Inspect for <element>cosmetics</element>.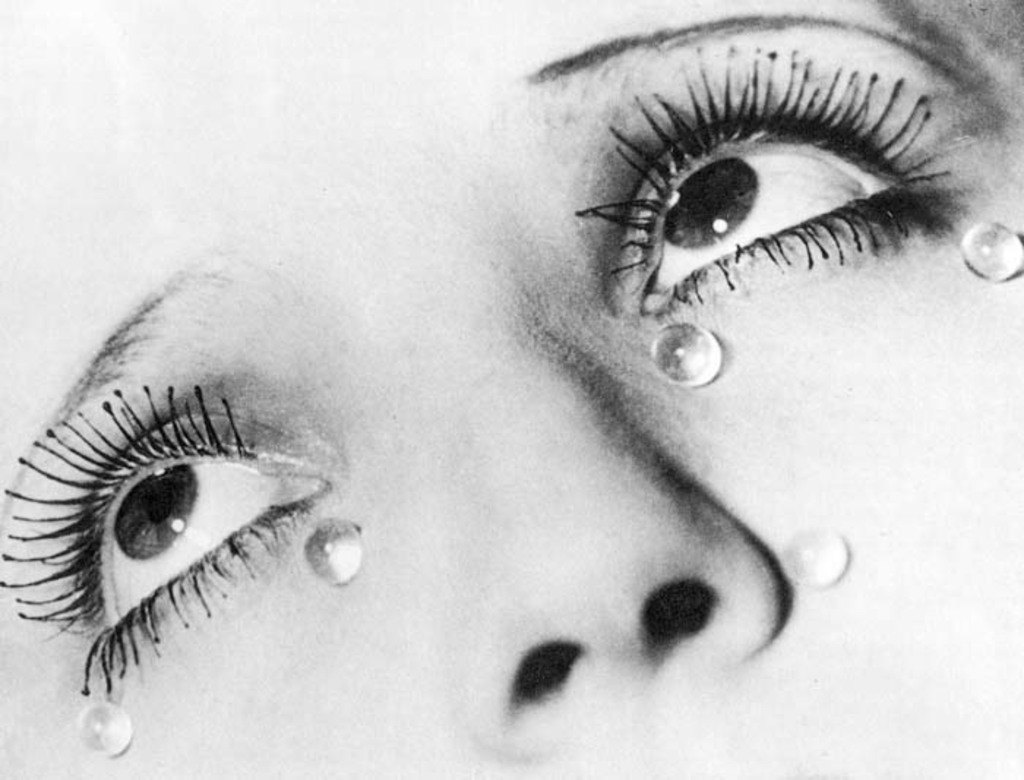
Inspection: <region>12, 315, 357, 694</region>.
